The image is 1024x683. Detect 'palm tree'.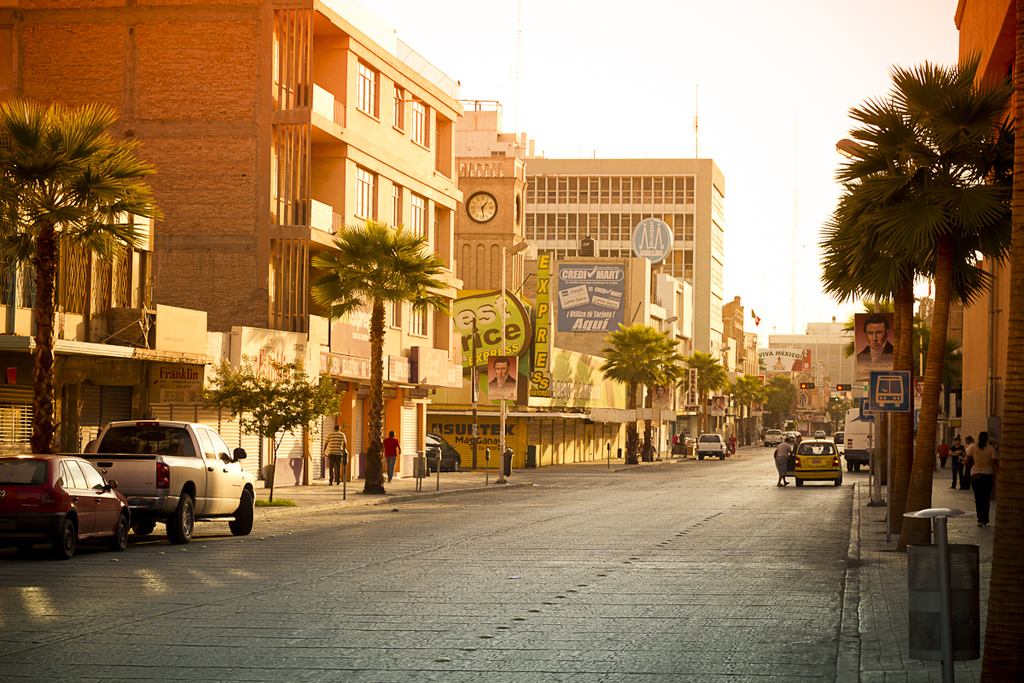
Detection: 817, 64, 1019, 540.
